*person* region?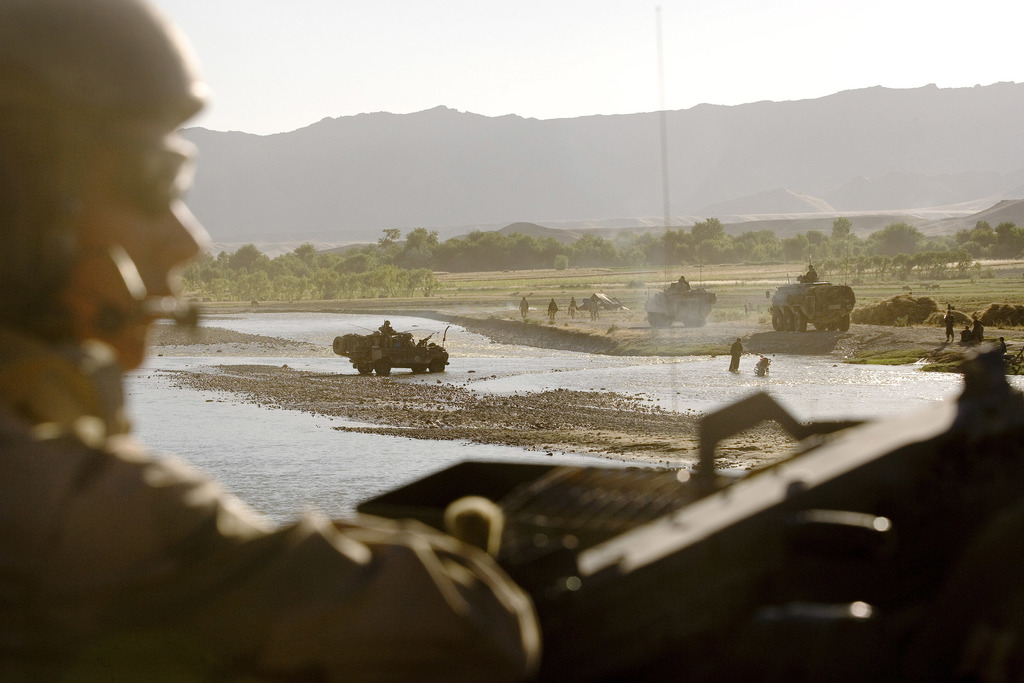
detection(997, 334, 1007, 361)
